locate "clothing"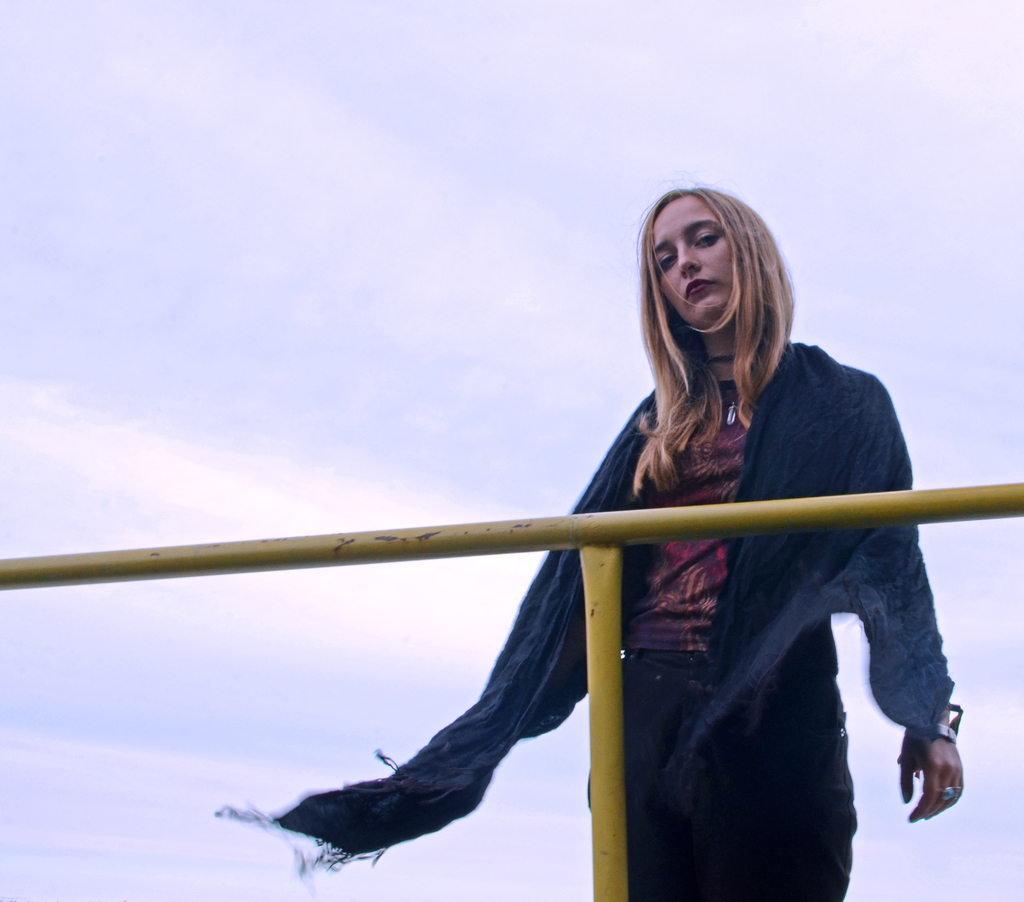
left=530, top=273, right=956, bottom=857
